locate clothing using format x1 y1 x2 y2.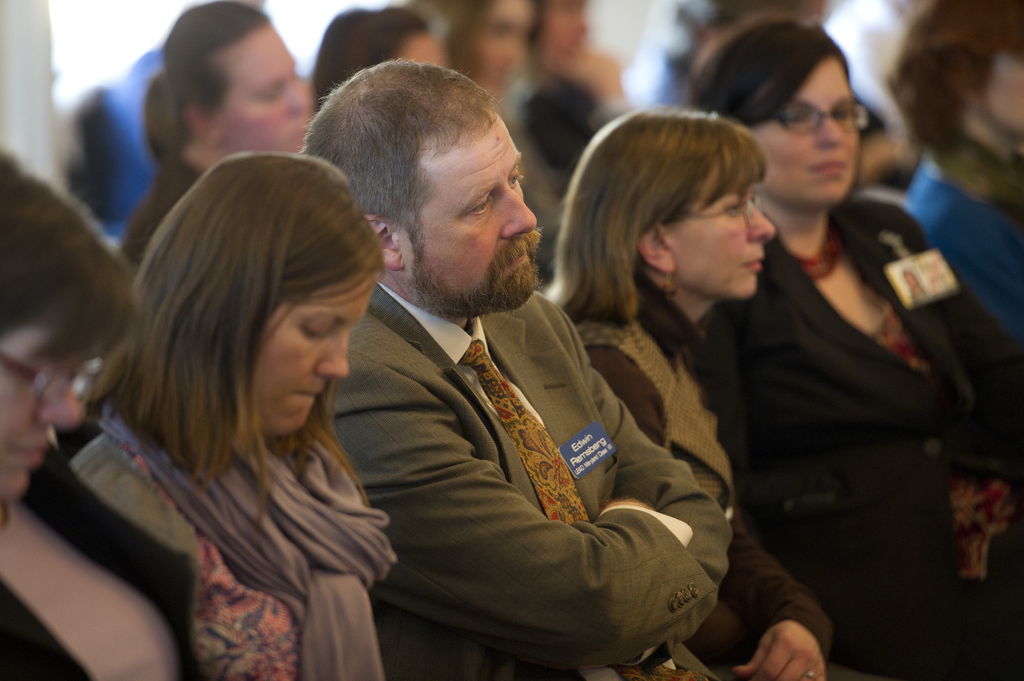
0 438 202 680.
